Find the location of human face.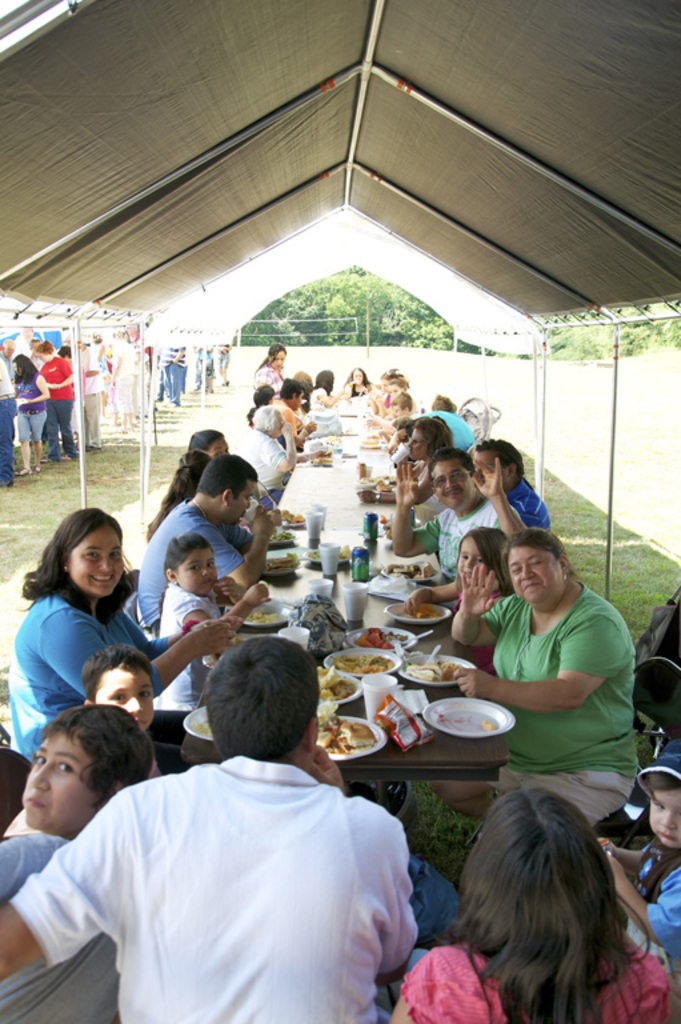
Location: (left=508, top=548, right=565, bottom=605).
